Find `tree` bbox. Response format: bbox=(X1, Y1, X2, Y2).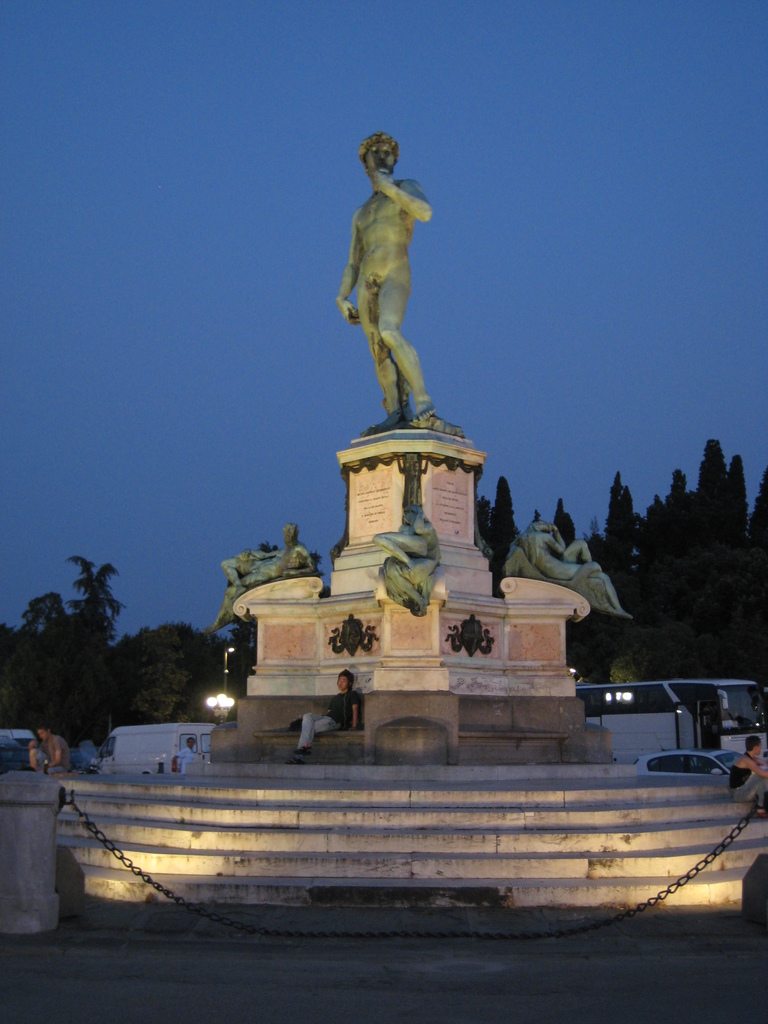
bbox=(699, 444, 727, 487).
